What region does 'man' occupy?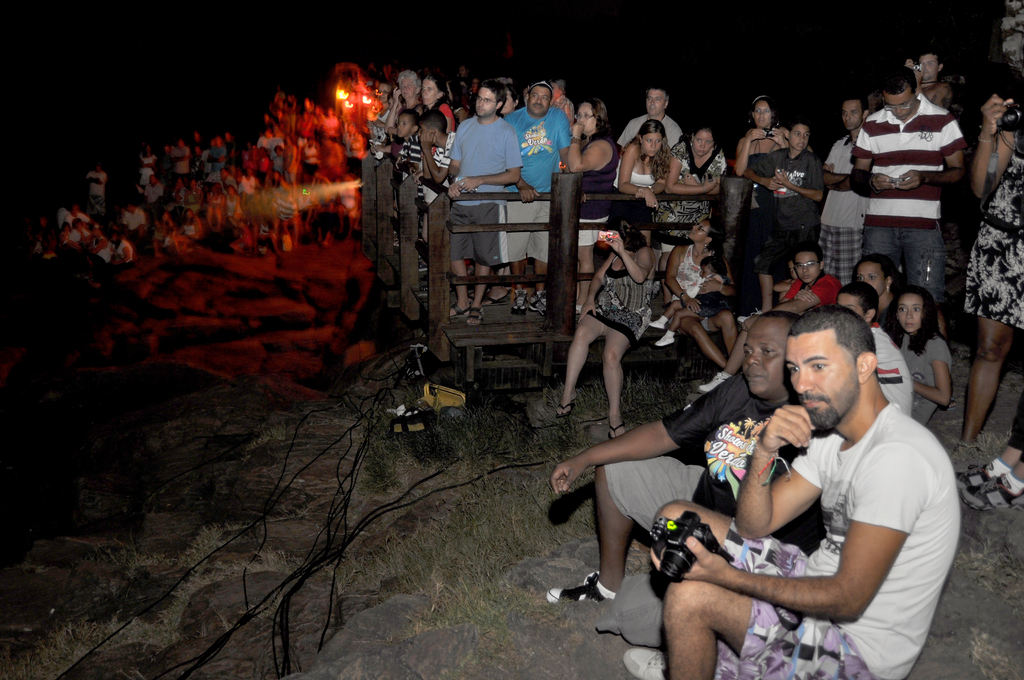
rect(617, 84, 687, 150).
